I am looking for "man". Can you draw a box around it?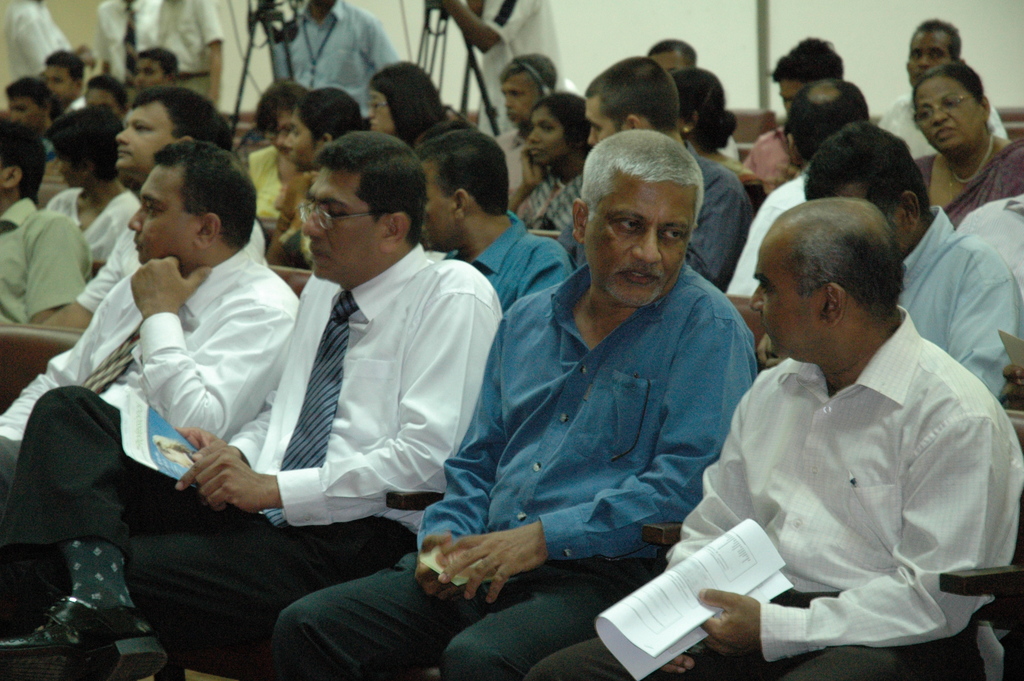
Sure, the bounding box is BBox(115, 127, 506, 680).
